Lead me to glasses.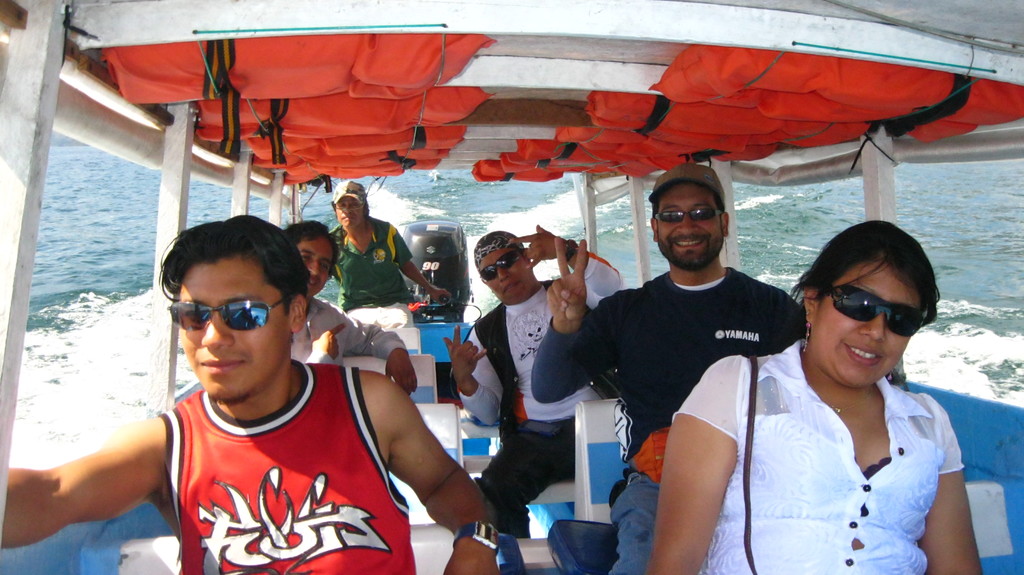
Lead to <box>333,199,365,213</box>.
